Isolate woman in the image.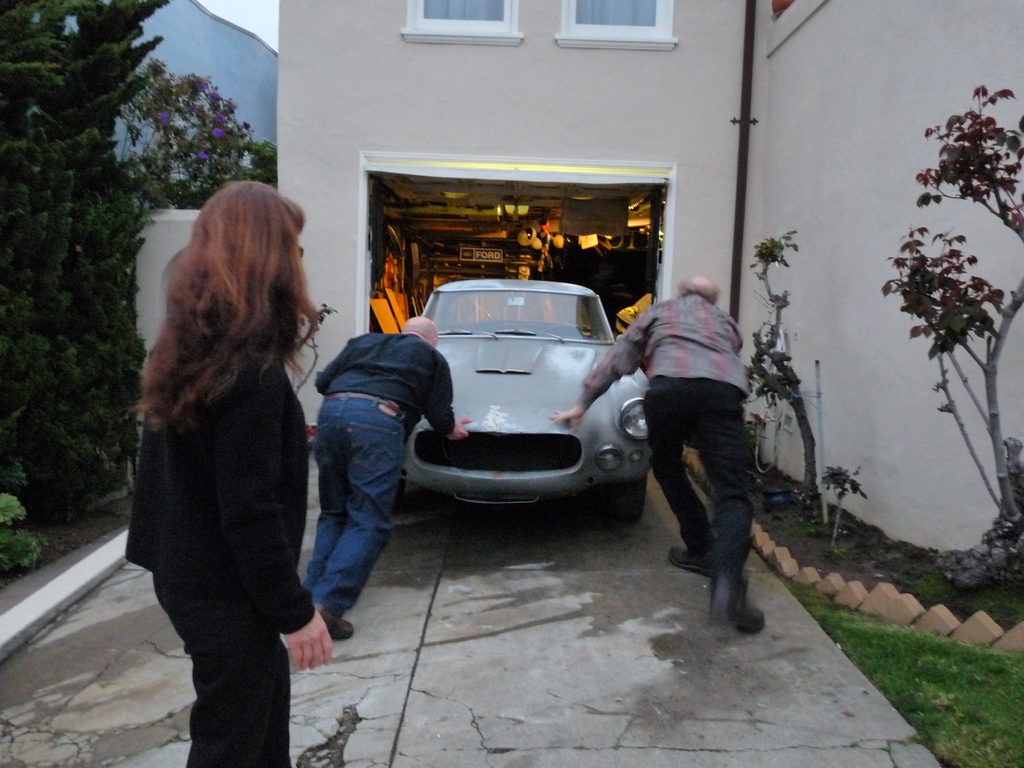
Isolated region: detection(124, 178, 323, 767).
